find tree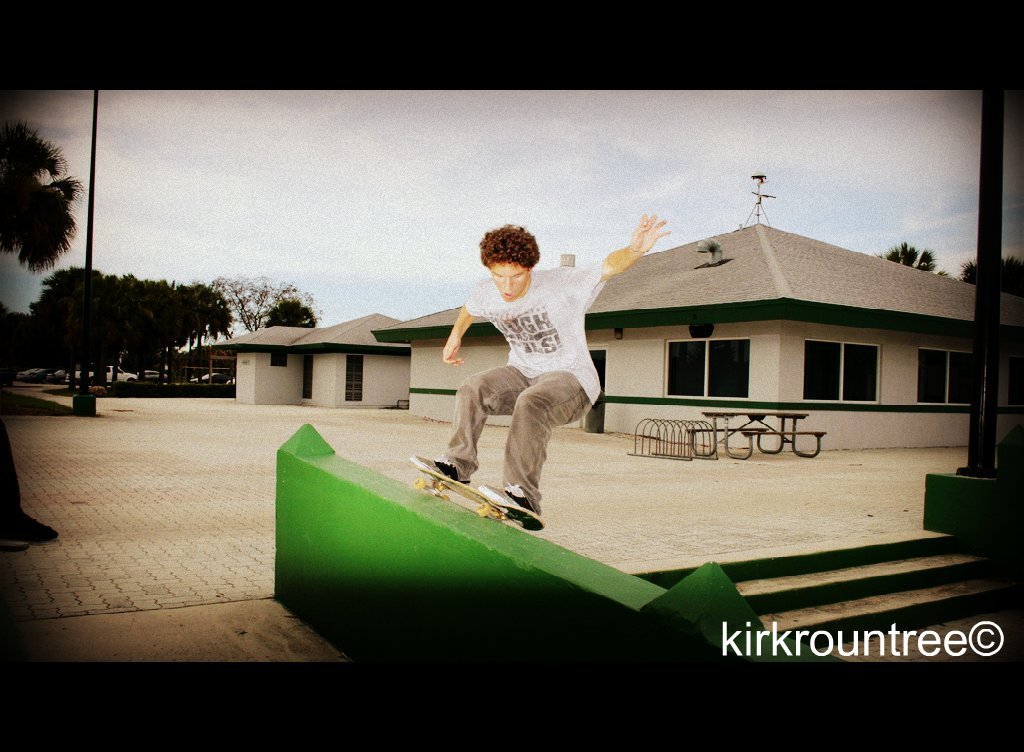
Rect(0, 117, 82, 278)
